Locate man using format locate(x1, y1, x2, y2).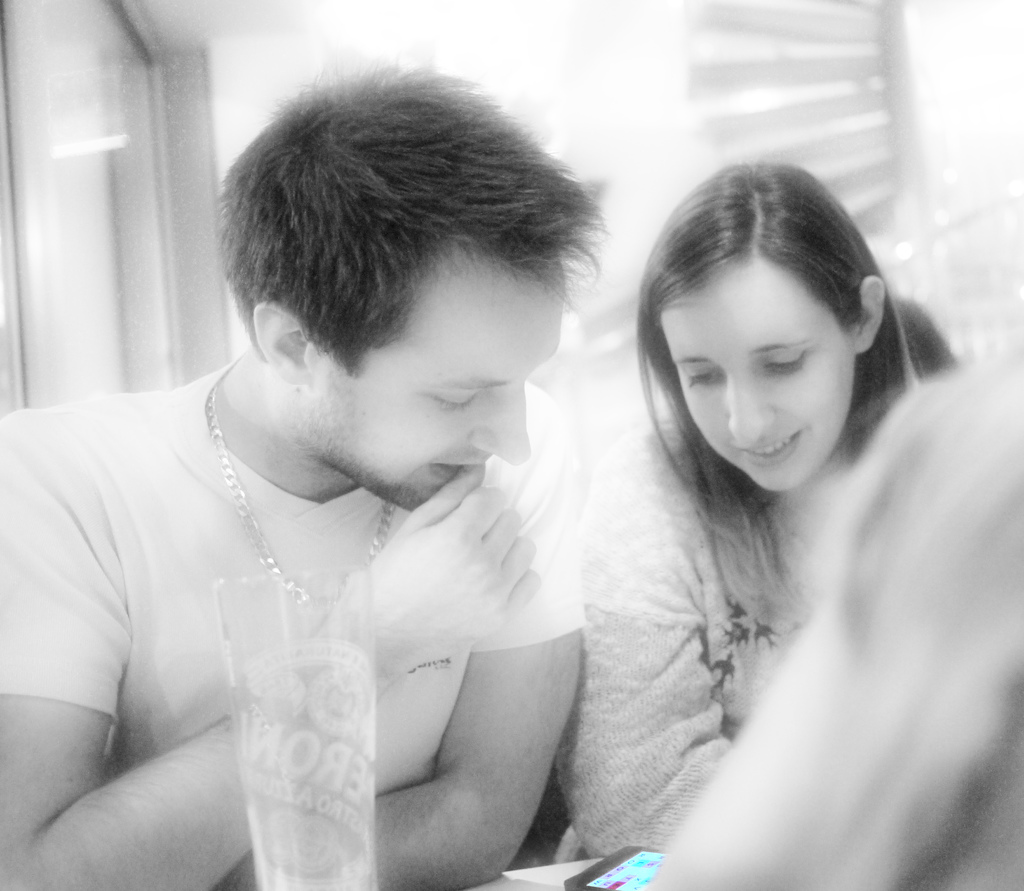
locate(3, 67, 700, 882).
